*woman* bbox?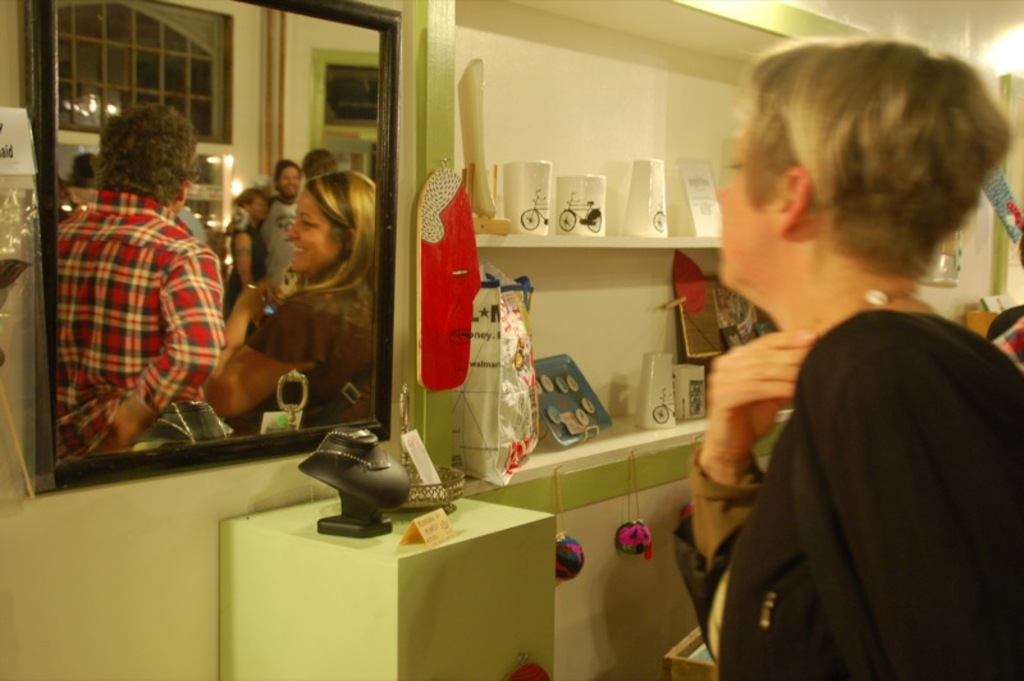
box(675, 35, 1023, 677)
